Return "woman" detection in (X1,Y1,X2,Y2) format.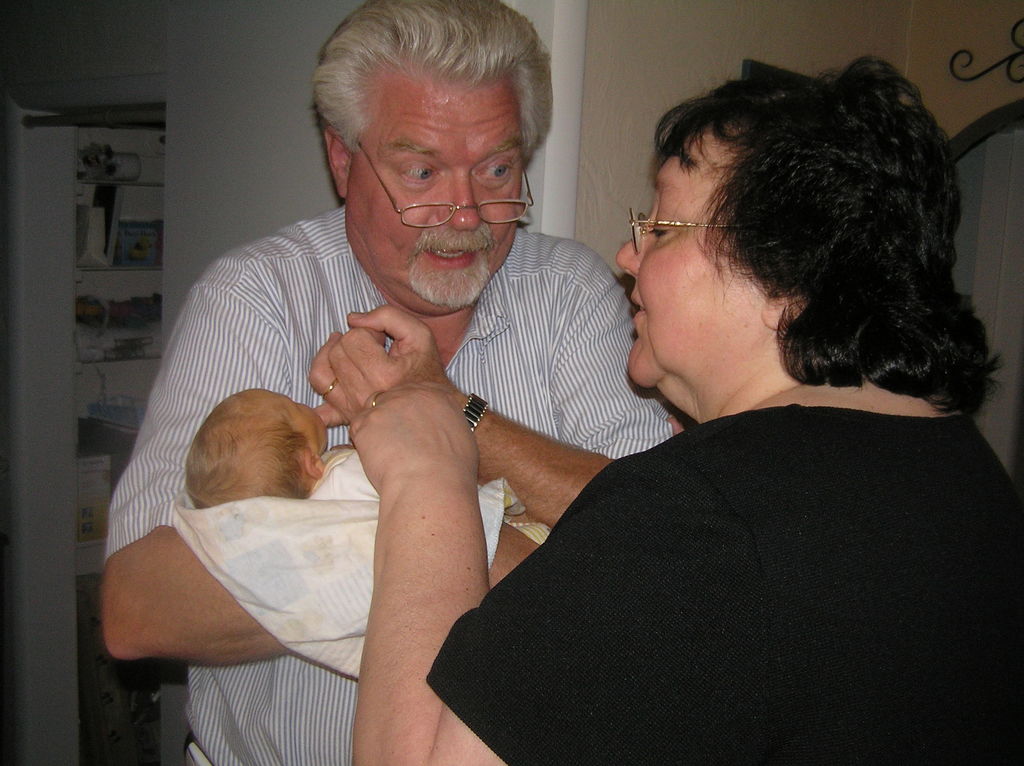
(390,69,1009,765).
